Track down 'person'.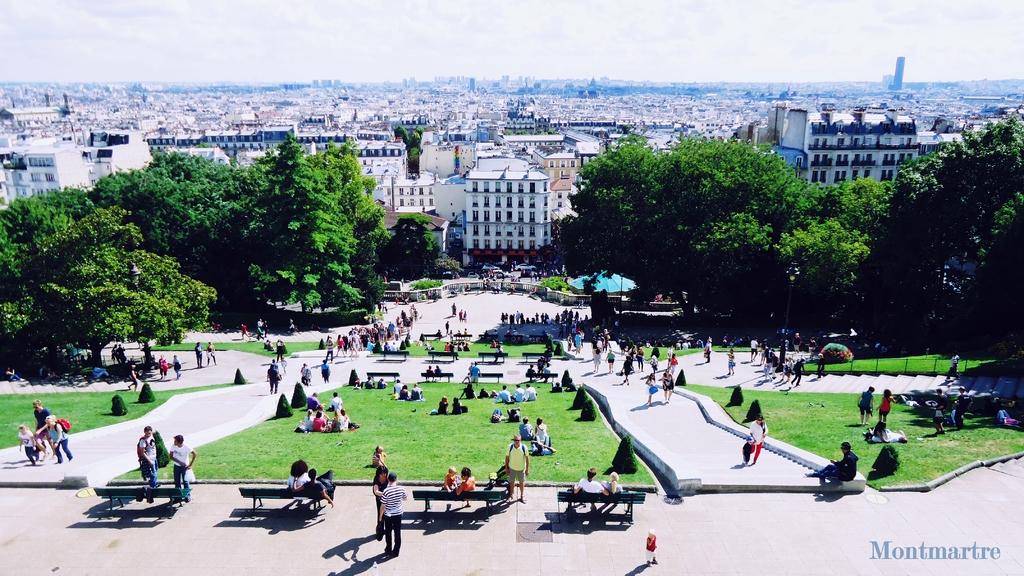
Tracked to x1=168 y1=431 x2=198 y2=506.
